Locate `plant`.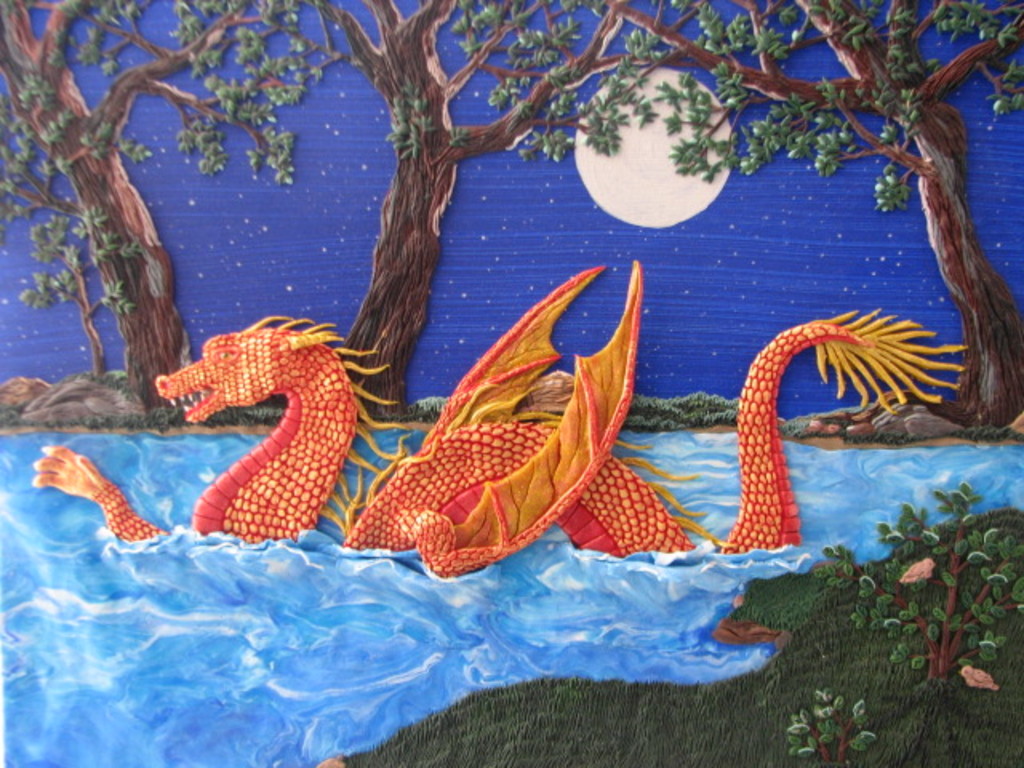
Bounding box: <box>840,491,1014,696</box>.
